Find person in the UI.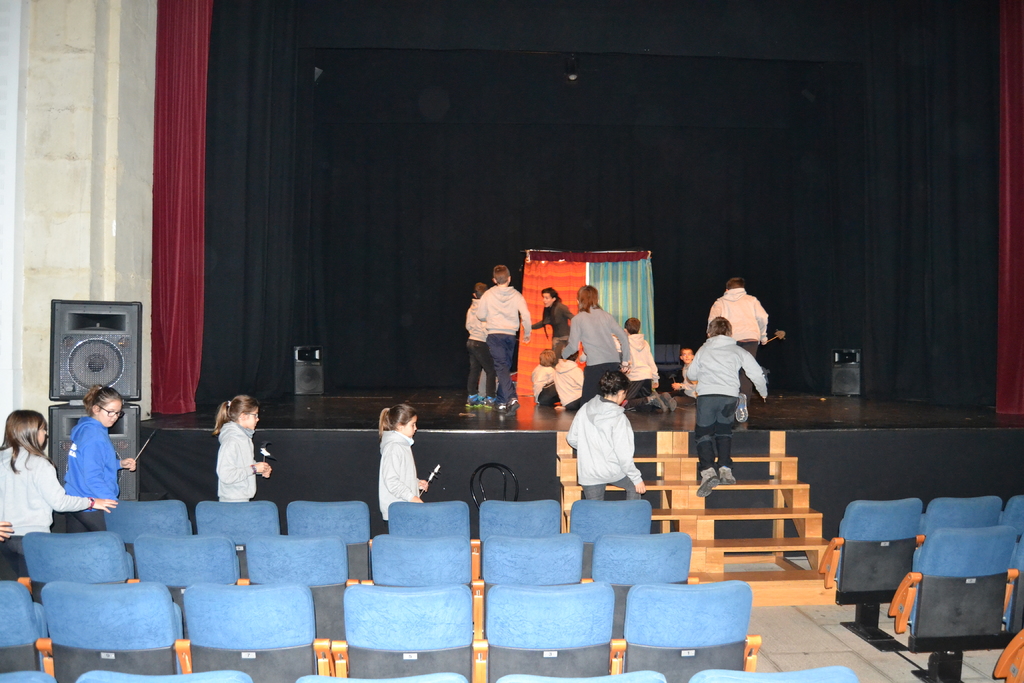
UI element at locate(536, 284, 572, 339).
